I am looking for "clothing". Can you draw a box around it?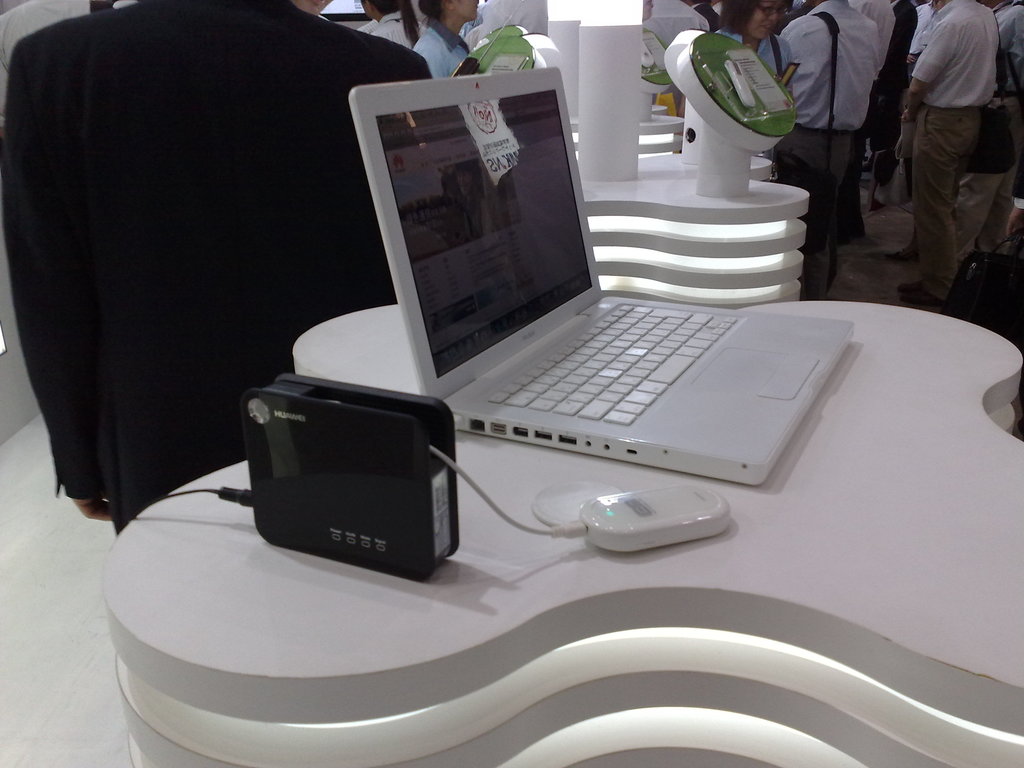
Sure, the bounding box is bbox(358, 9, 408, 47).
